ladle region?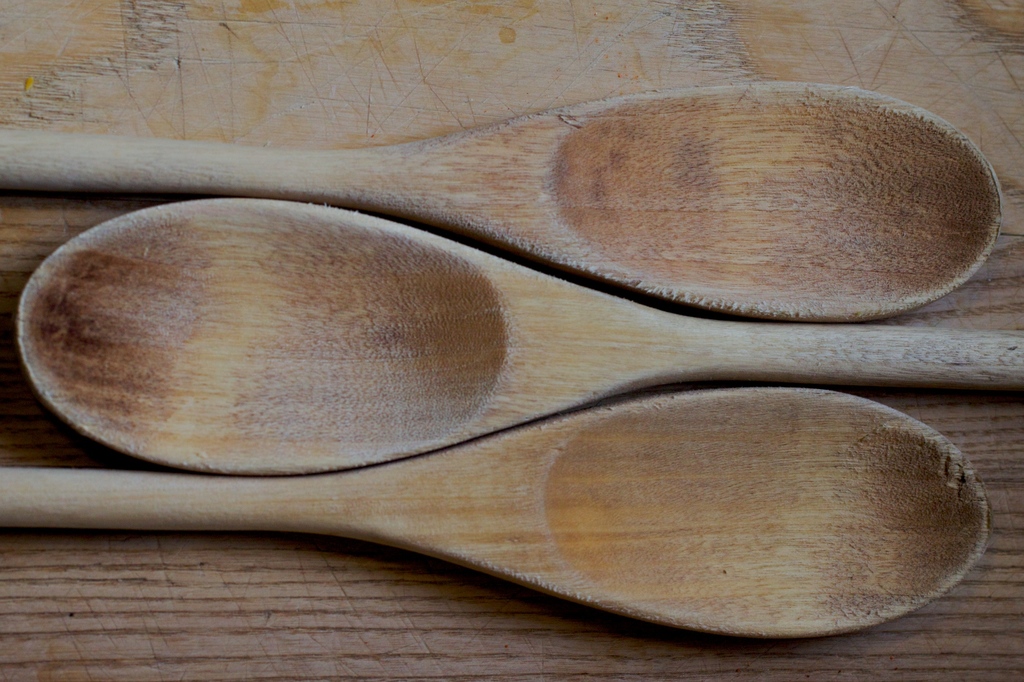
(x1=13, y1=197, x2=1023, y2=482)
